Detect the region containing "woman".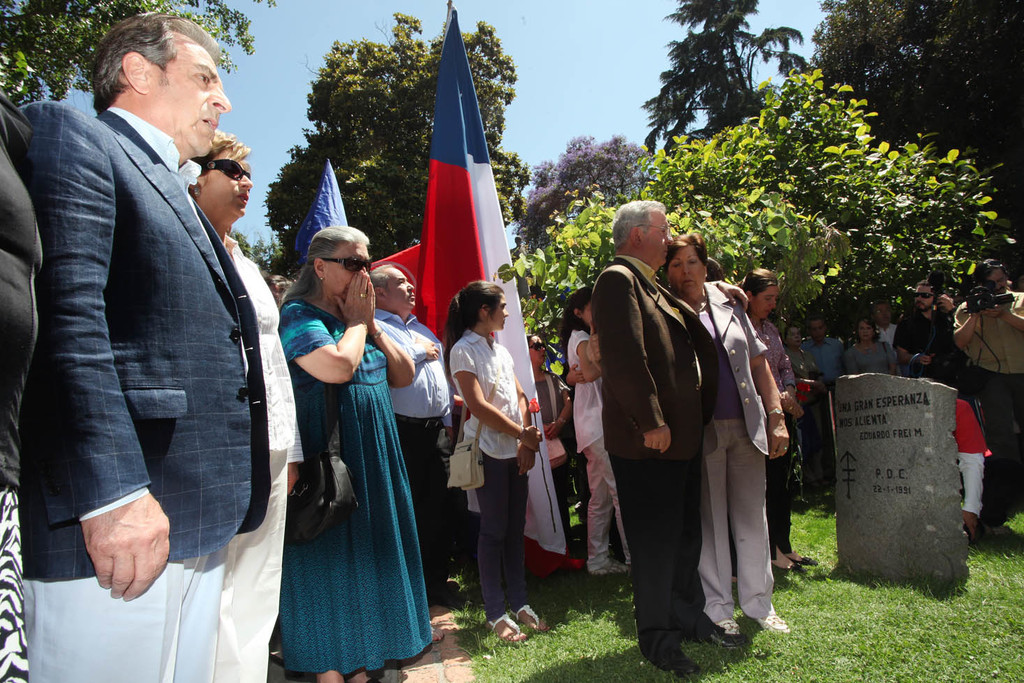
box(581, 232, 791, 637).
